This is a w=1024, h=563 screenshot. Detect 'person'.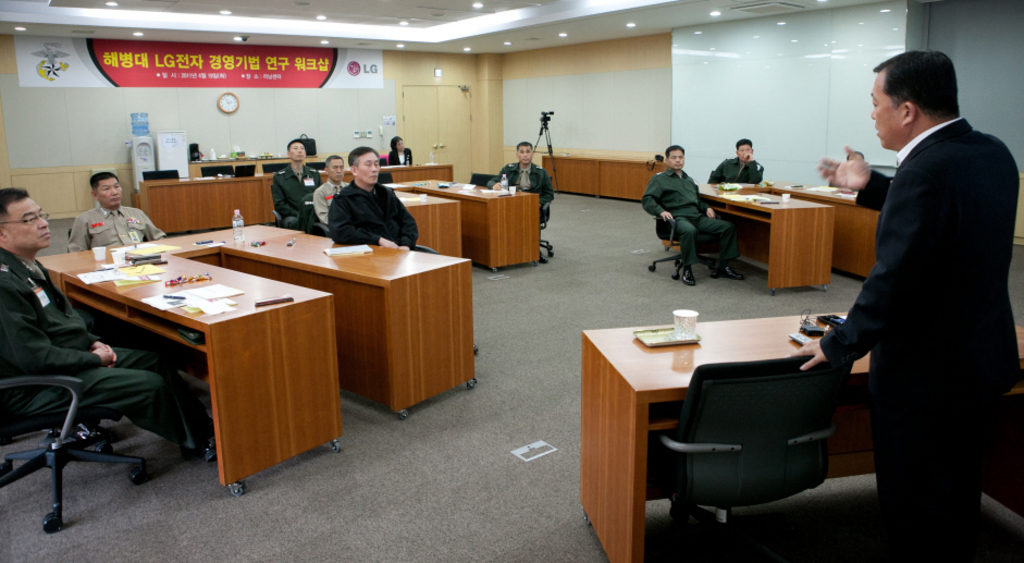
x1=641, y1=148, x2=741, y2=282.
